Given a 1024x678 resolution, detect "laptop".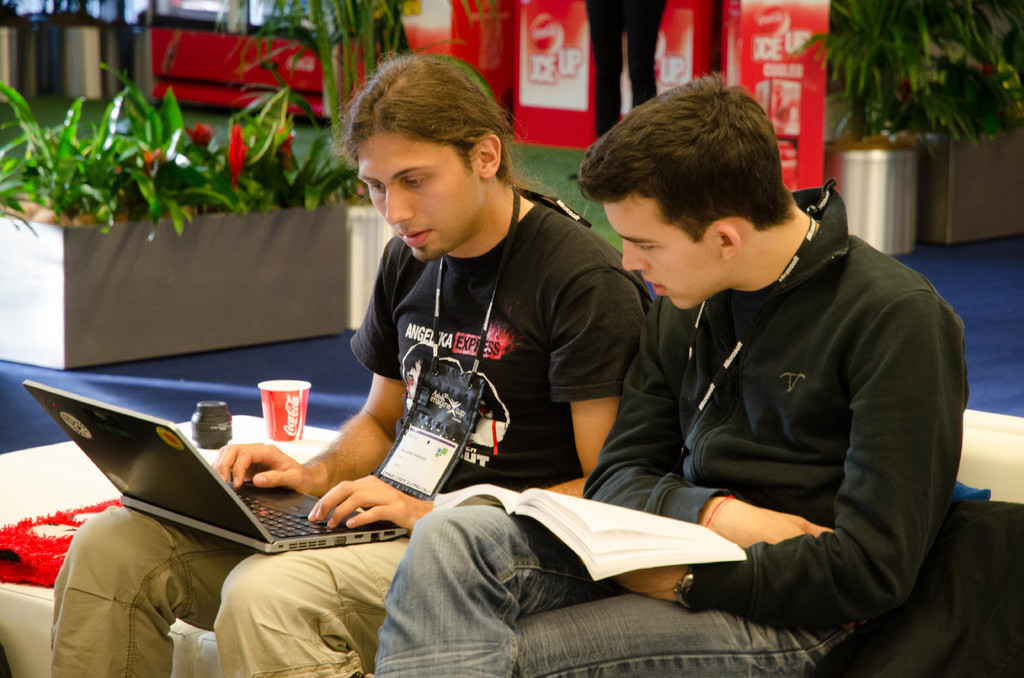
(left=81, top=415, right=406, bottom=564).
